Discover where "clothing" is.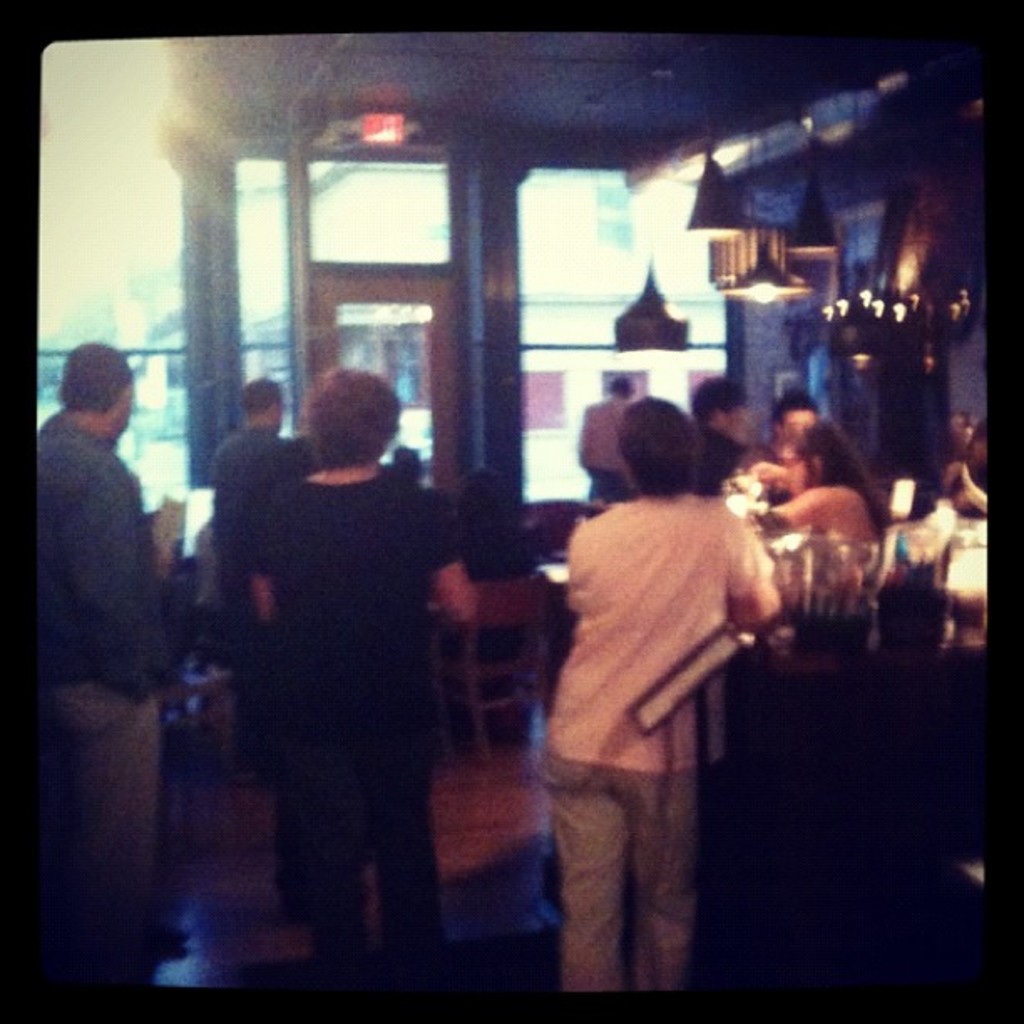
Discovered at x1=582 y1=392 x2=644 y2=504.
